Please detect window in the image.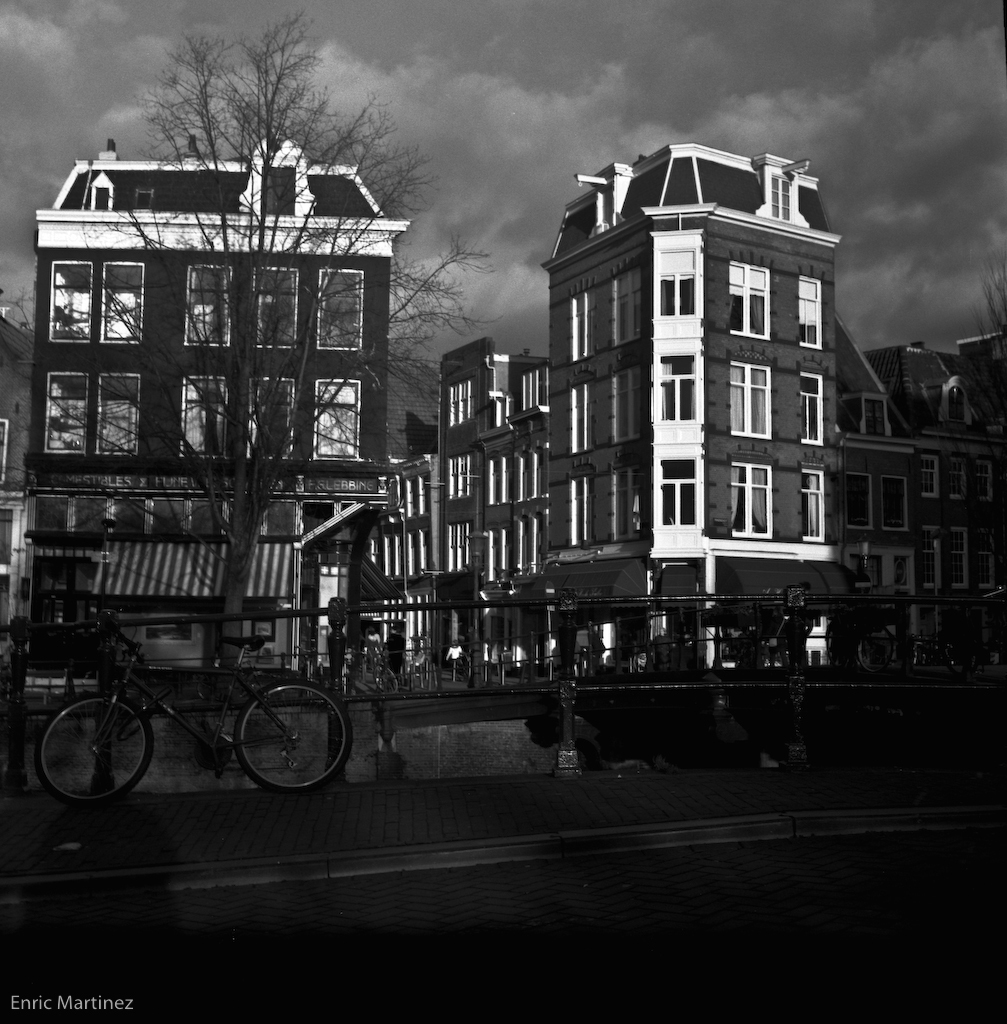
crop(727, 367, 775, 434).
